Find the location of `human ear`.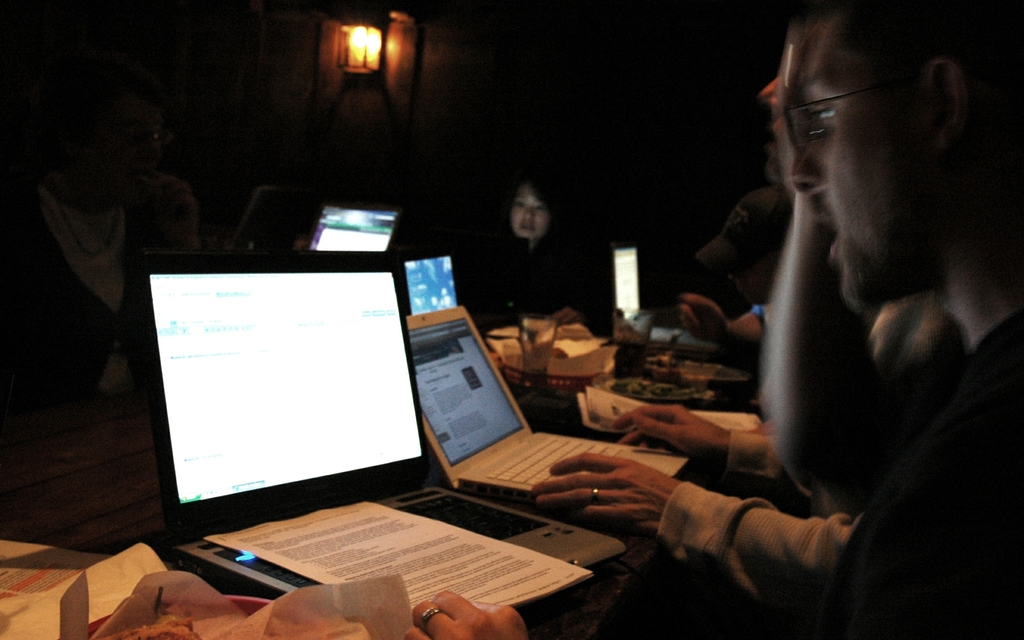
Location: <bbox>928, 54, 969, 144</bbox>.
